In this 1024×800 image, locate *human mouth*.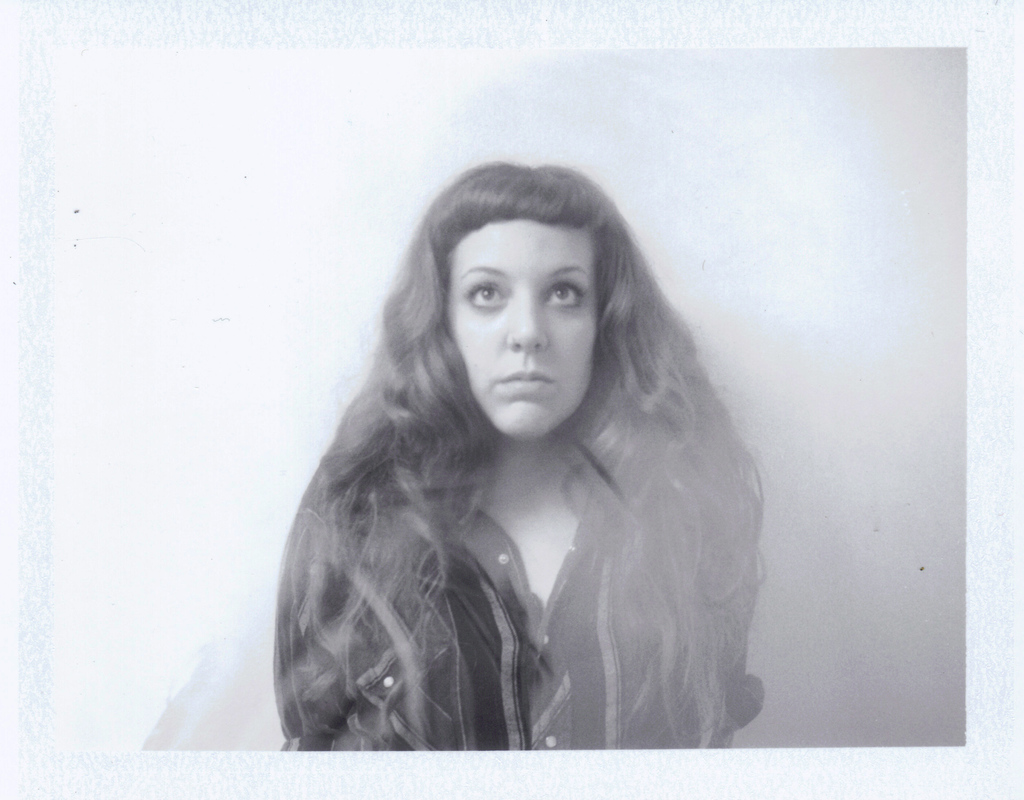
Bounding box: <bbox>502, 370, 550, 394</bbox>.
